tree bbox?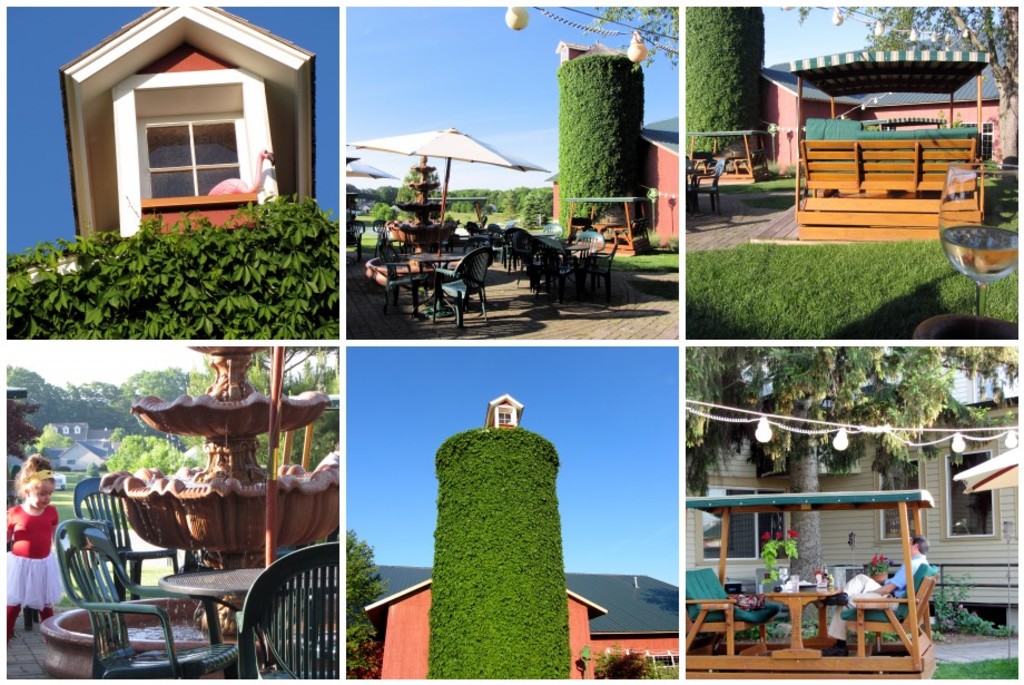
box(792, 8, 1018, 94)
